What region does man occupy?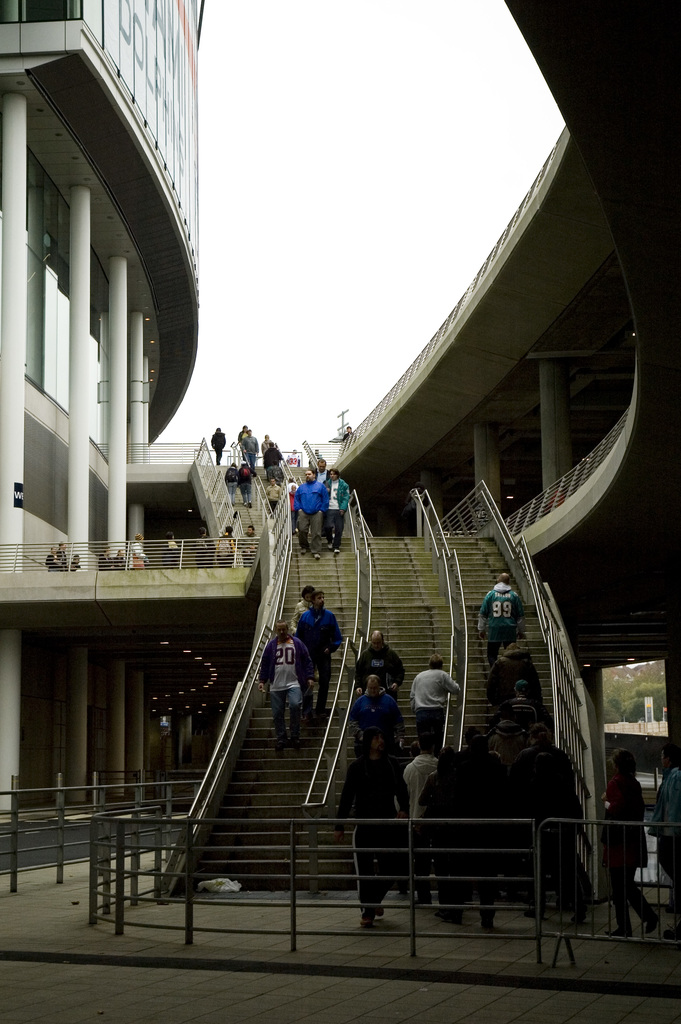
select_region(408, 655, 459, 748).
